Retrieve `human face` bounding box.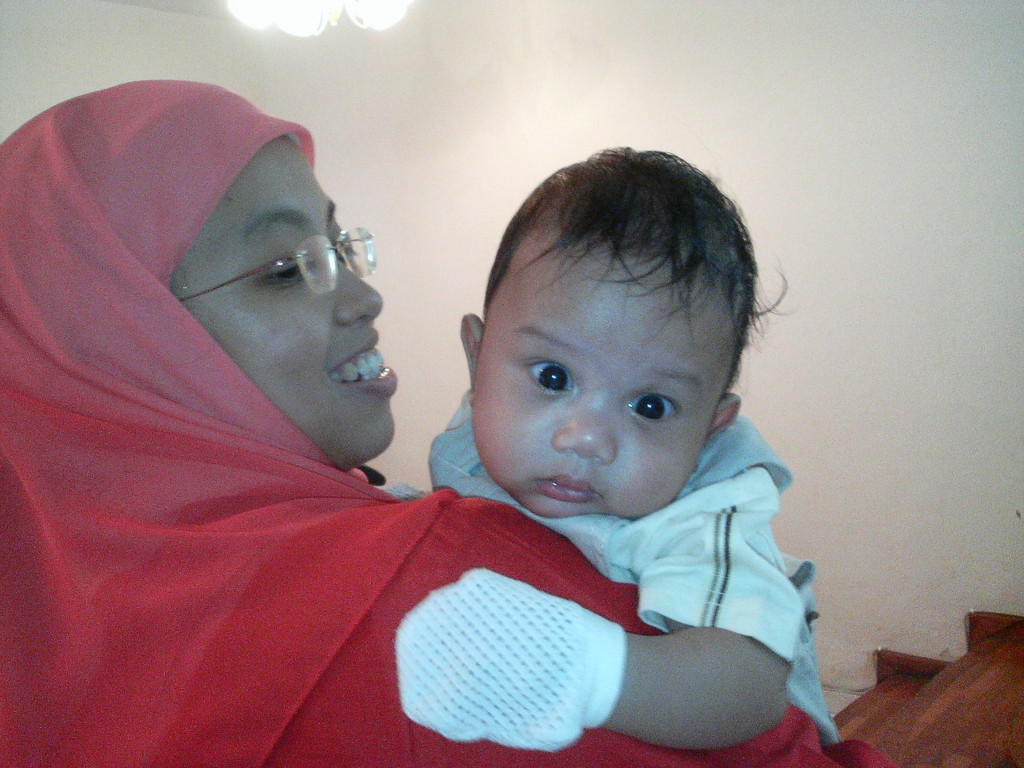
Bounding box: {"left": 472, "top": 217, "right": 737, "bottom": 518}.
